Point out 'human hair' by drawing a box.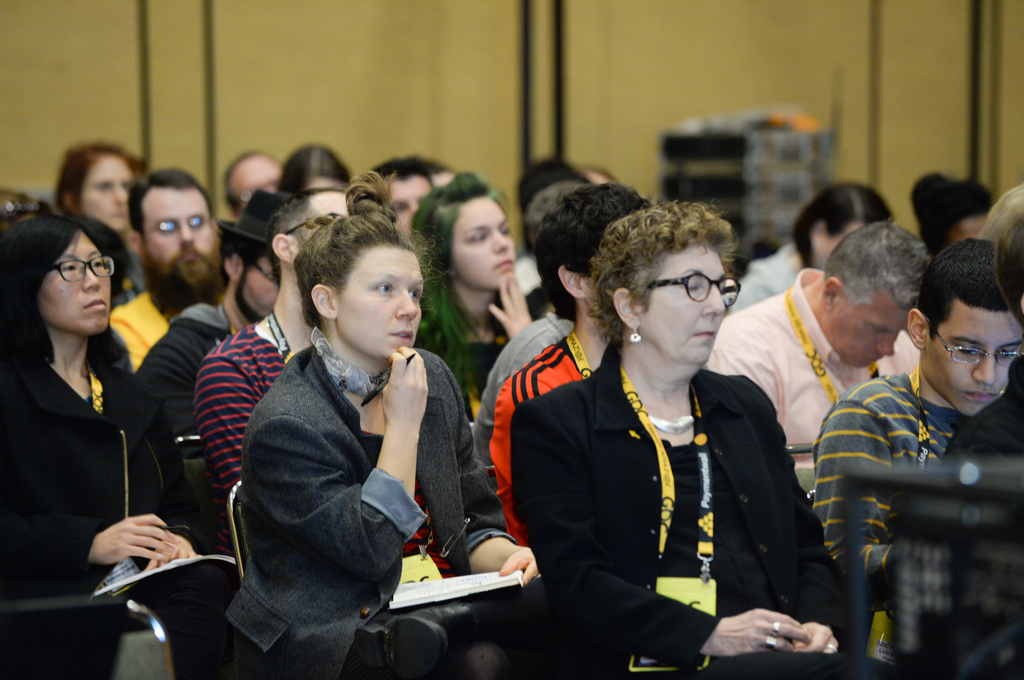
bbox(822, 221, 931, 306).
